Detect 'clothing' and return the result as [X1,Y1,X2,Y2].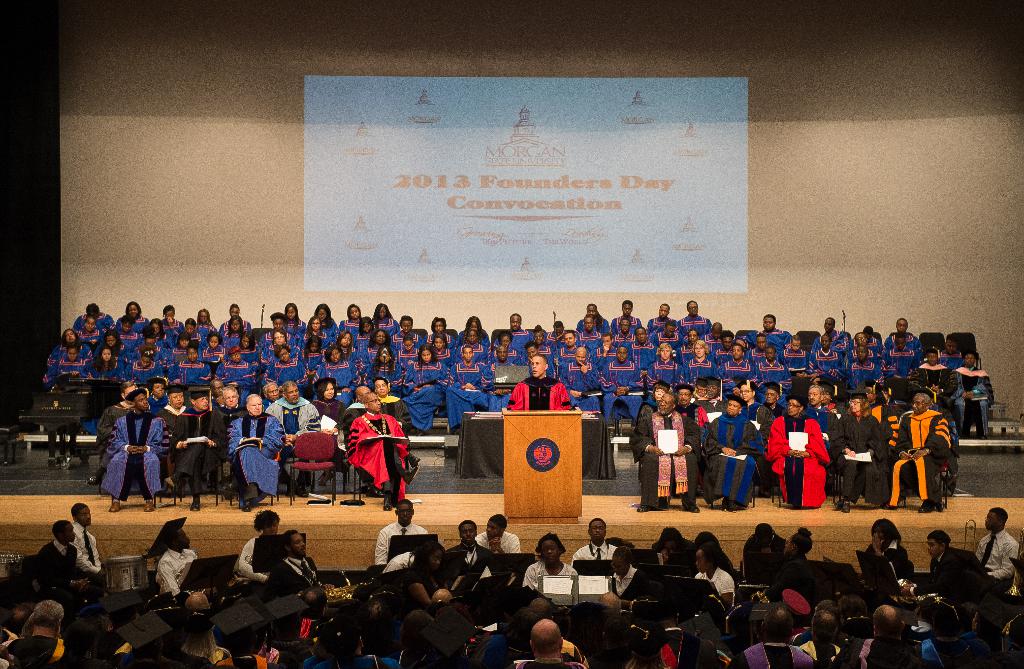
[515,559,576,594].
